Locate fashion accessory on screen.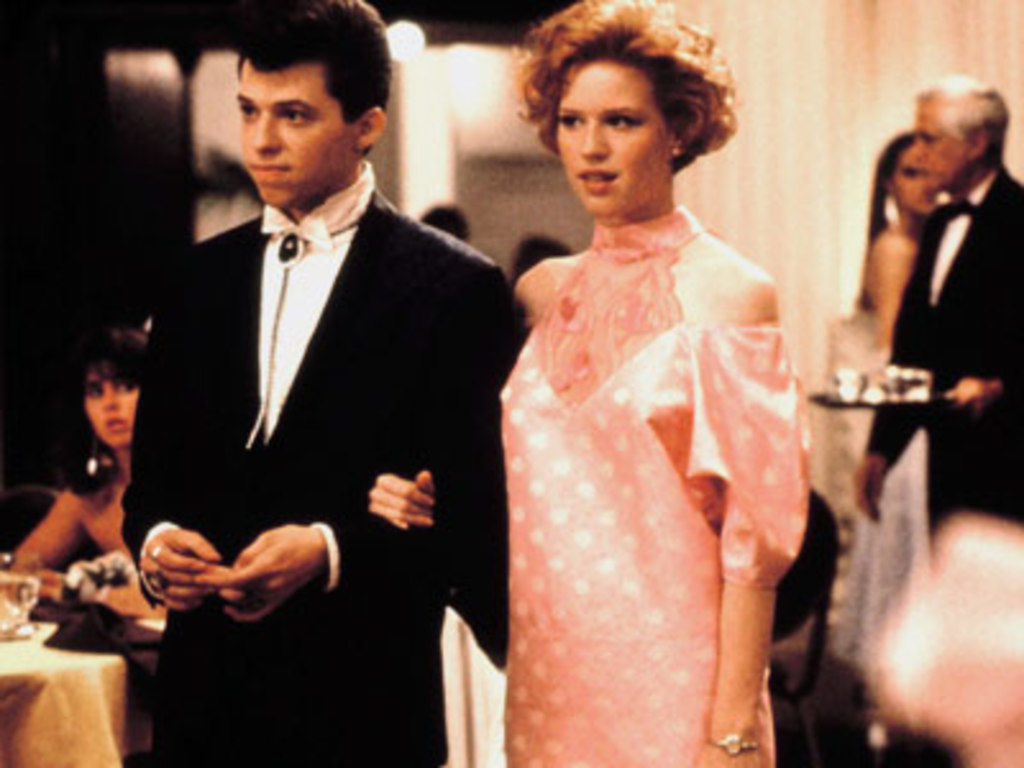
On screen at locate(707, 730, 763, 758).
